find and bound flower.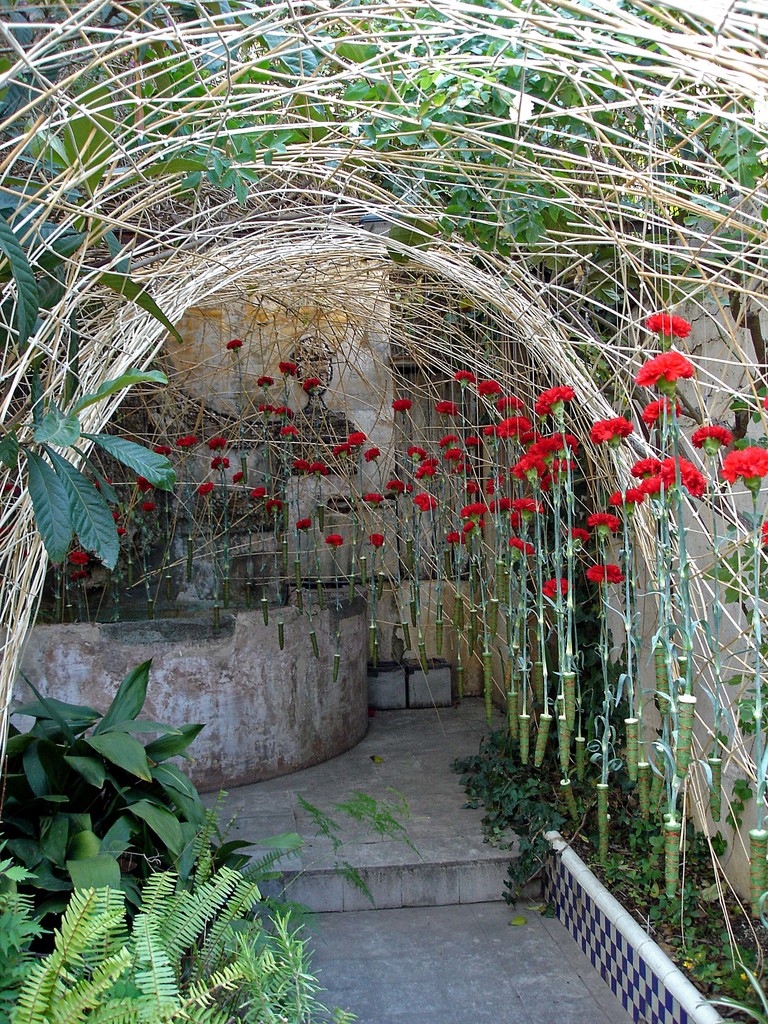
Bound: bbox=(456, 368, 477, 387).
